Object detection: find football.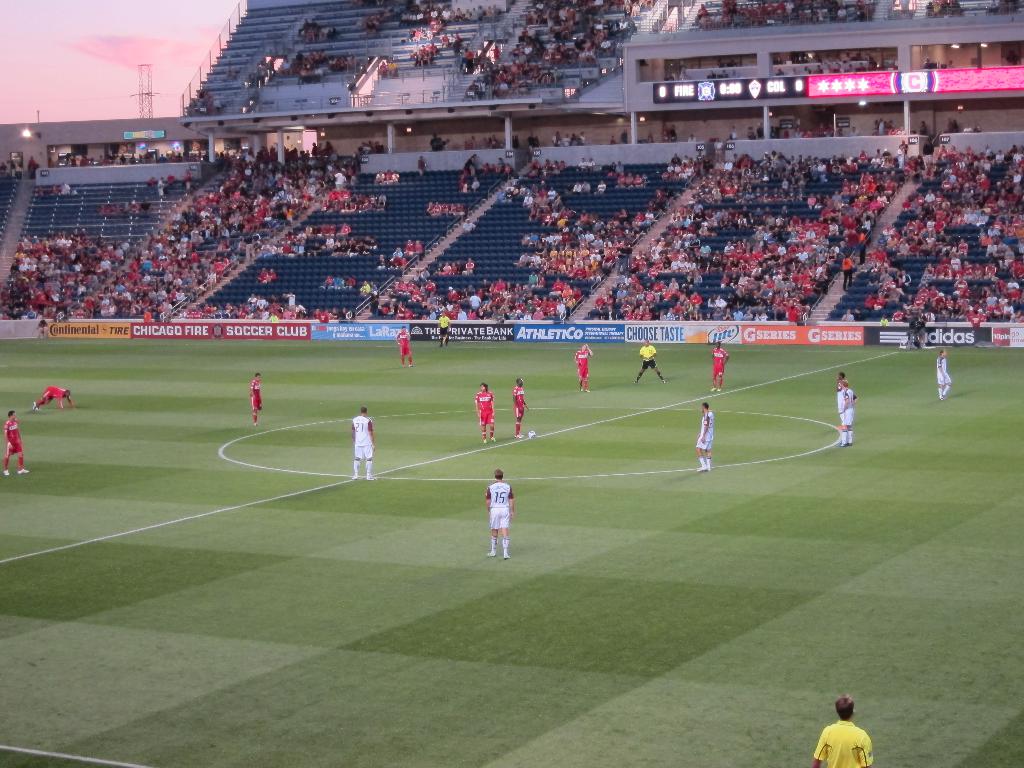
528 429 536 439.
